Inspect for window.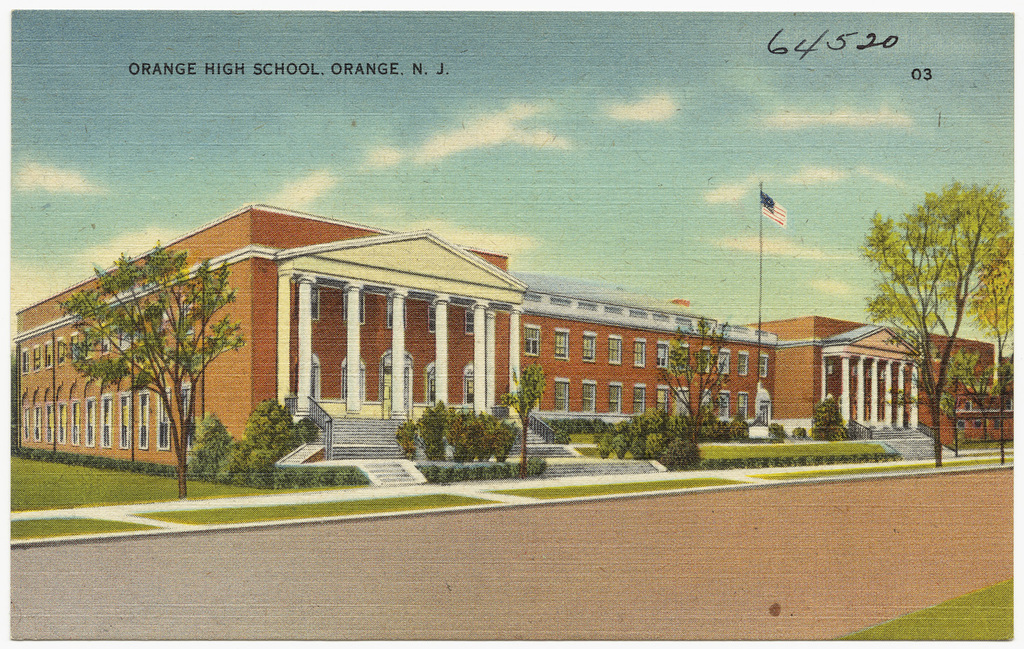
Inspection: <bbox>700, 343, 711, 376</bbox>.
